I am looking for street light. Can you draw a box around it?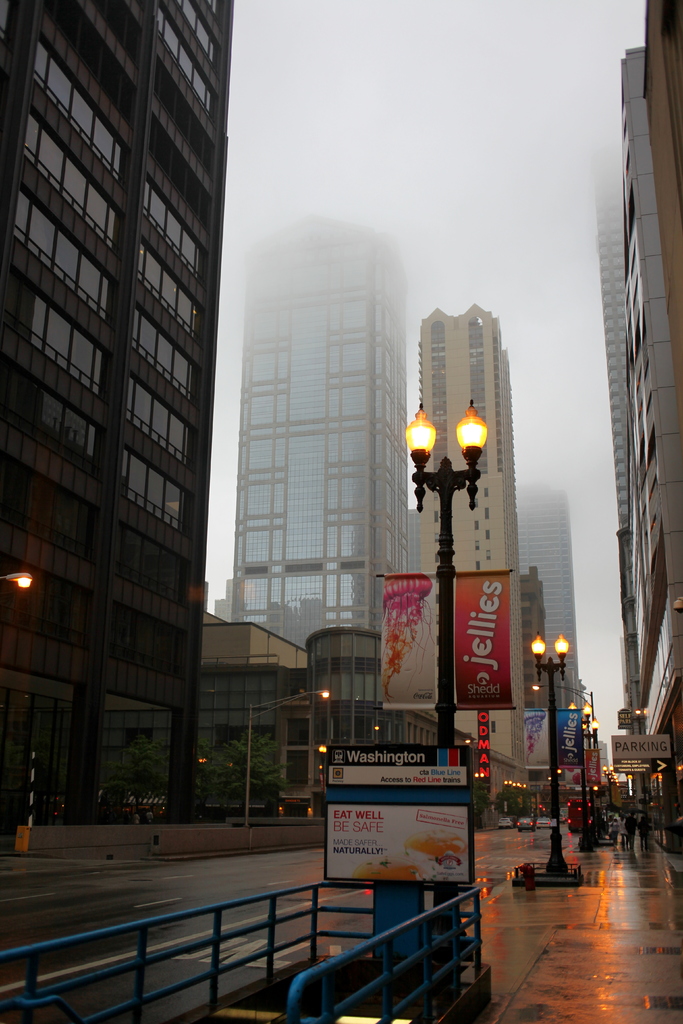
Sure, the bounding box is rect(400, 366, 500, 604).
